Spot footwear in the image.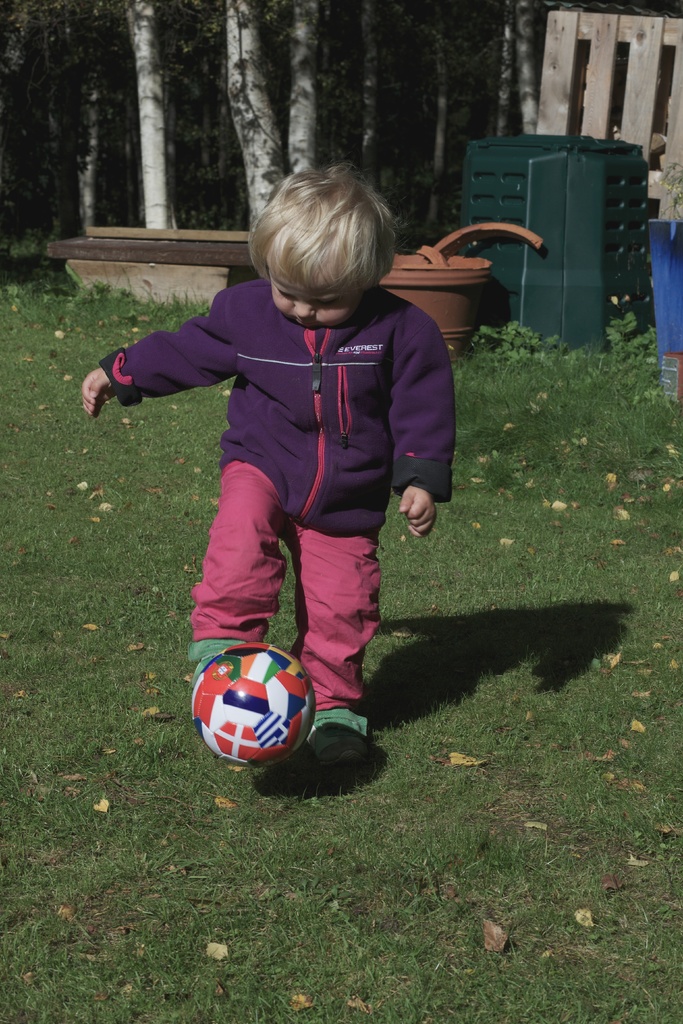
footwear found at (x1=308, y1=702, x2=366, y2=769).
